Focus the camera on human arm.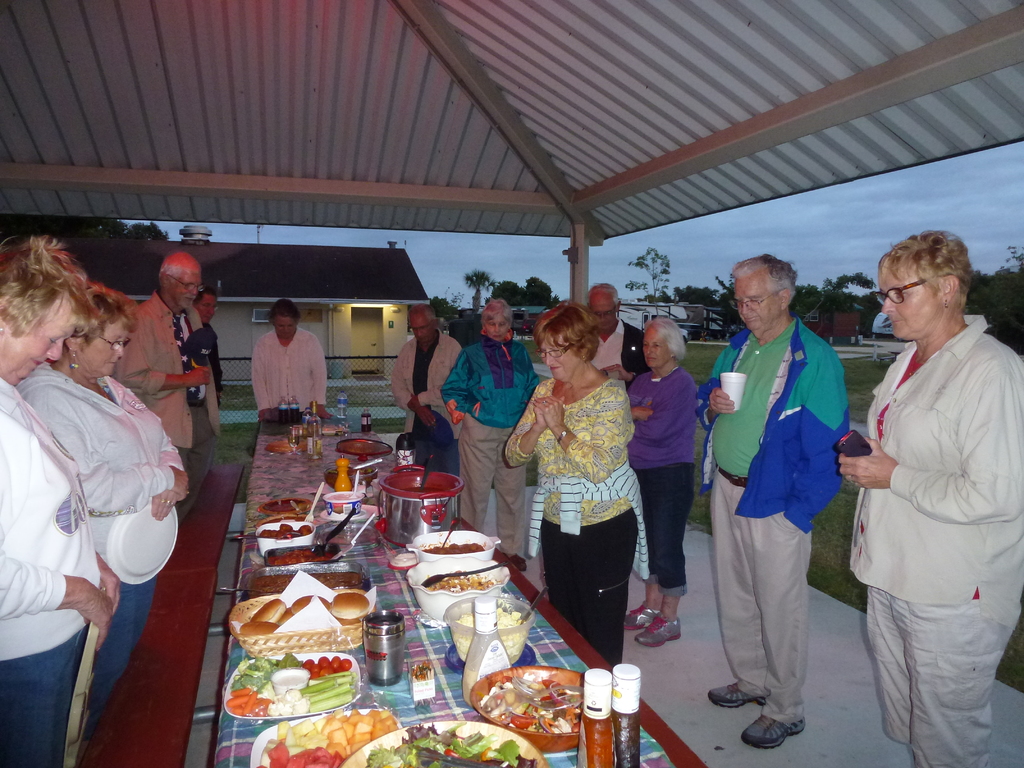
Focus region: <box>636,387,686,442</box>.
